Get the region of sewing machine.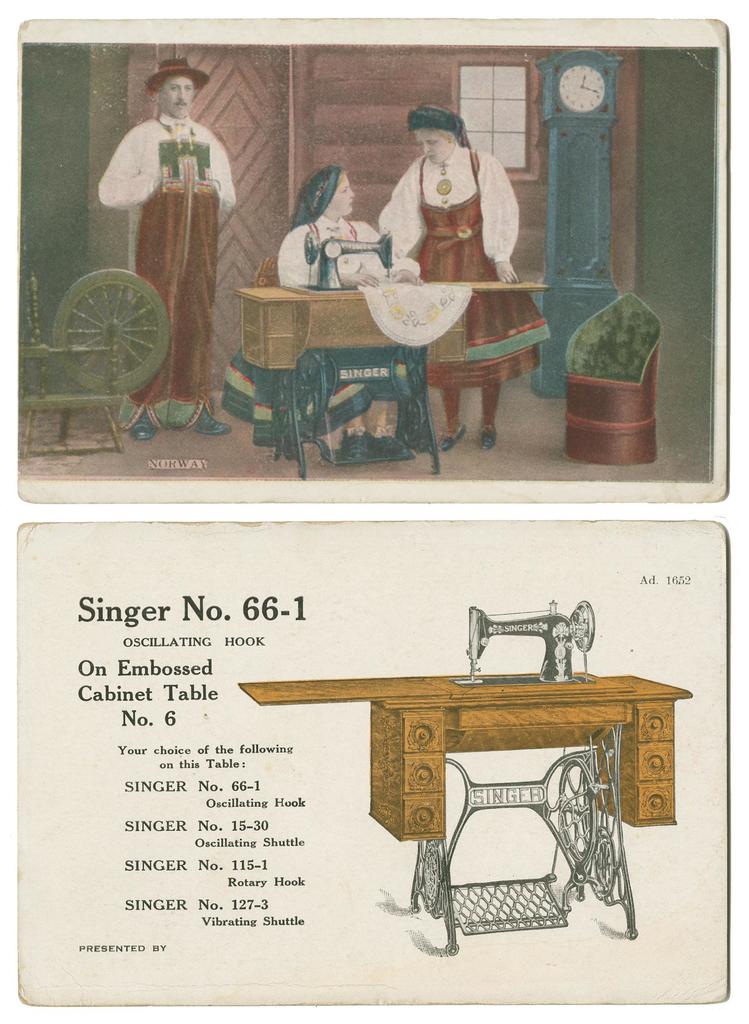
x1=310 y1=236 x2=396 y2=295.
